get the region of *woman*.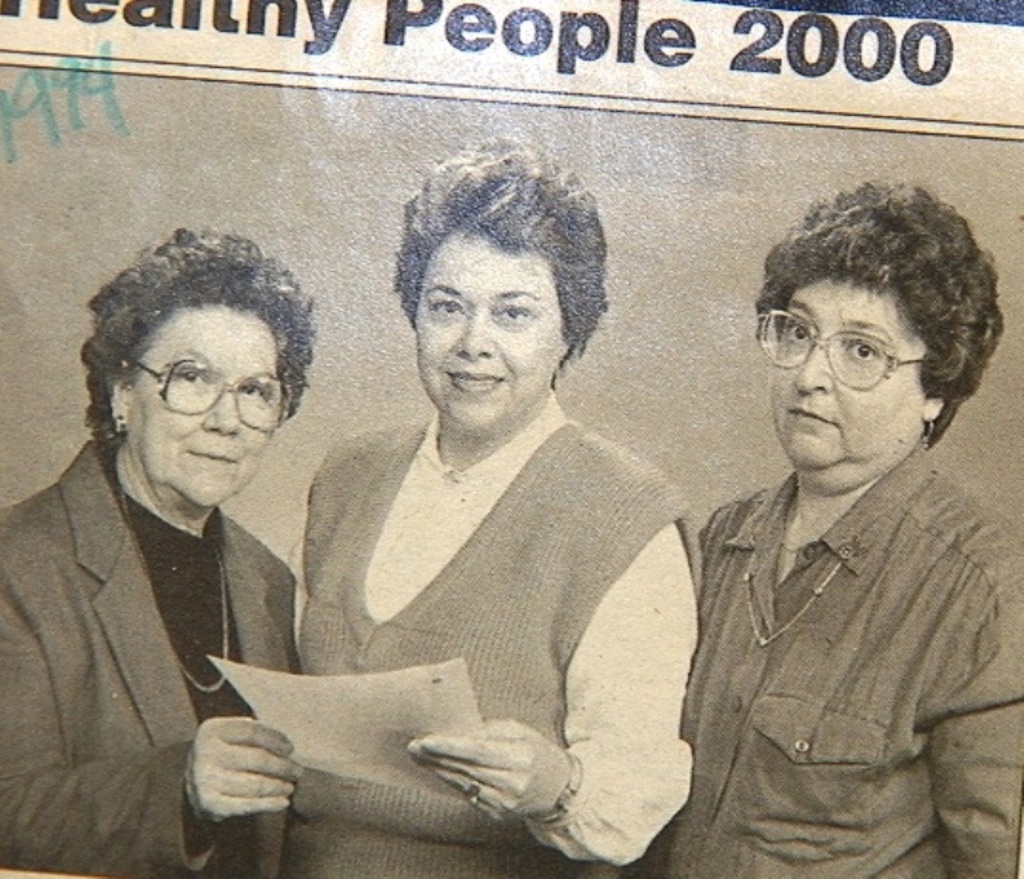
<region>675, 172, 1021, 878</region>.
